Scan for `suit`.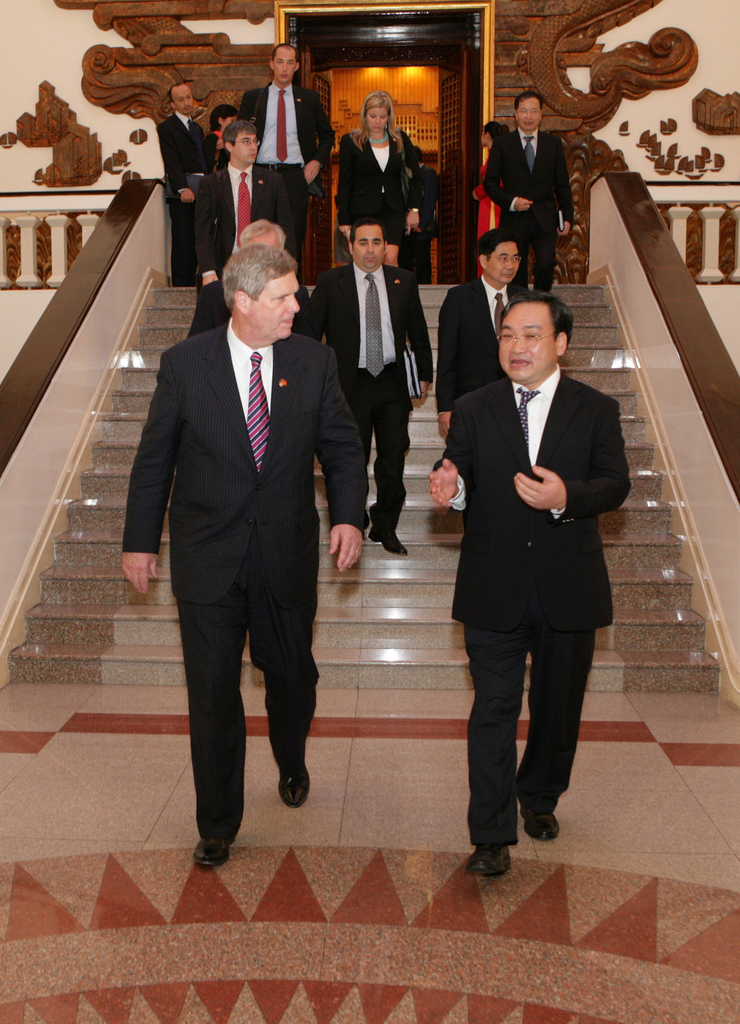
Scan result: detection(417, 163, 439, 280).
